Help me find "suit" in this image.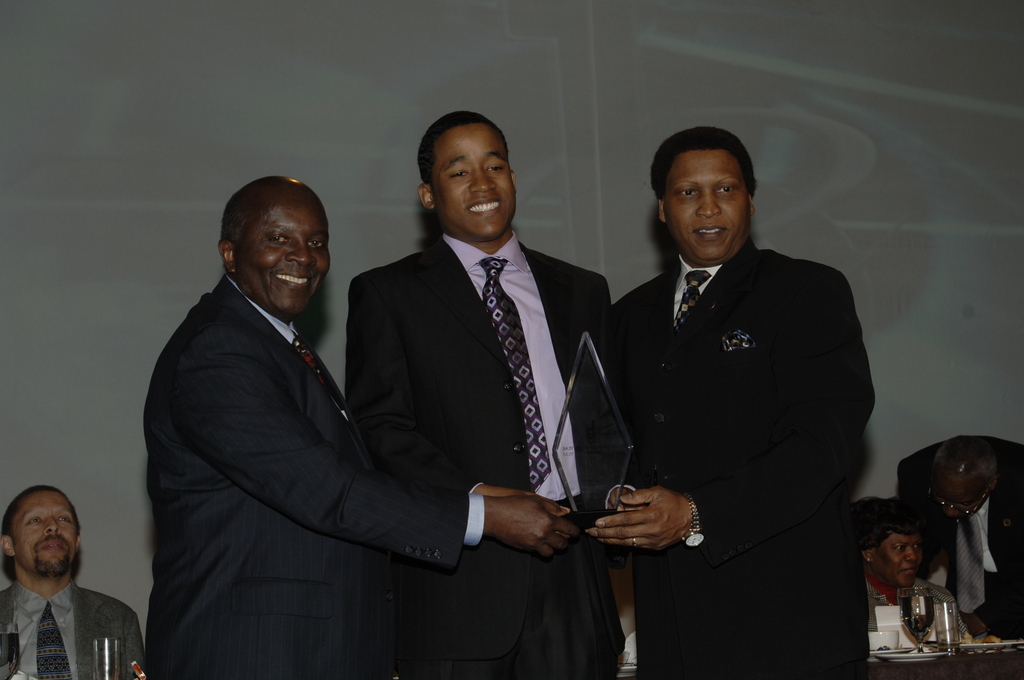
Found it: 897,437,1023,638.
